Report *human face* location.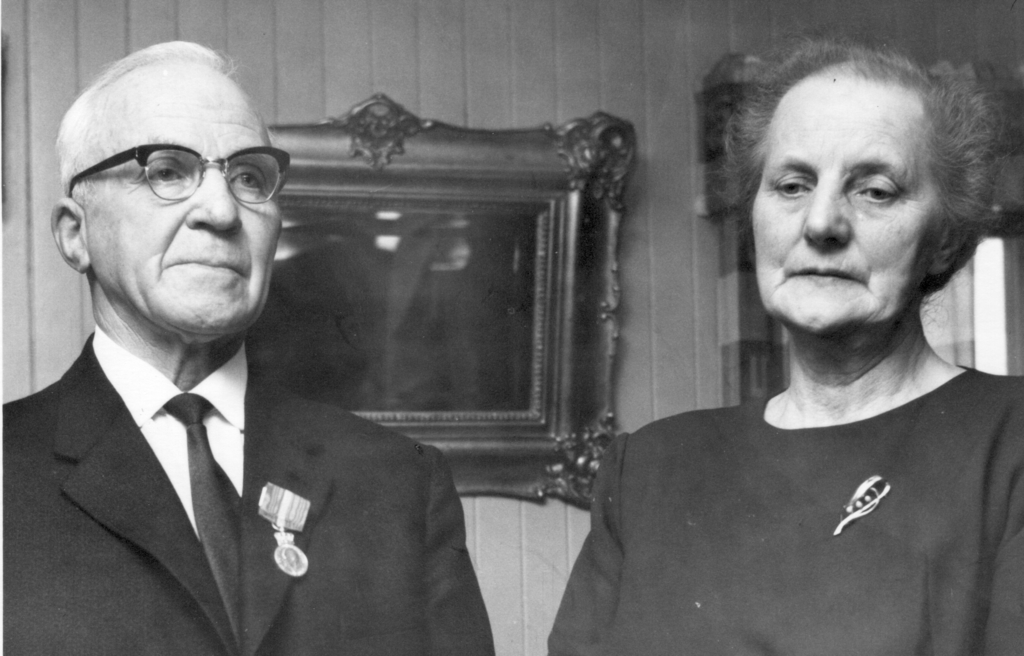
Report: rect(747, 62, 947, 336).
